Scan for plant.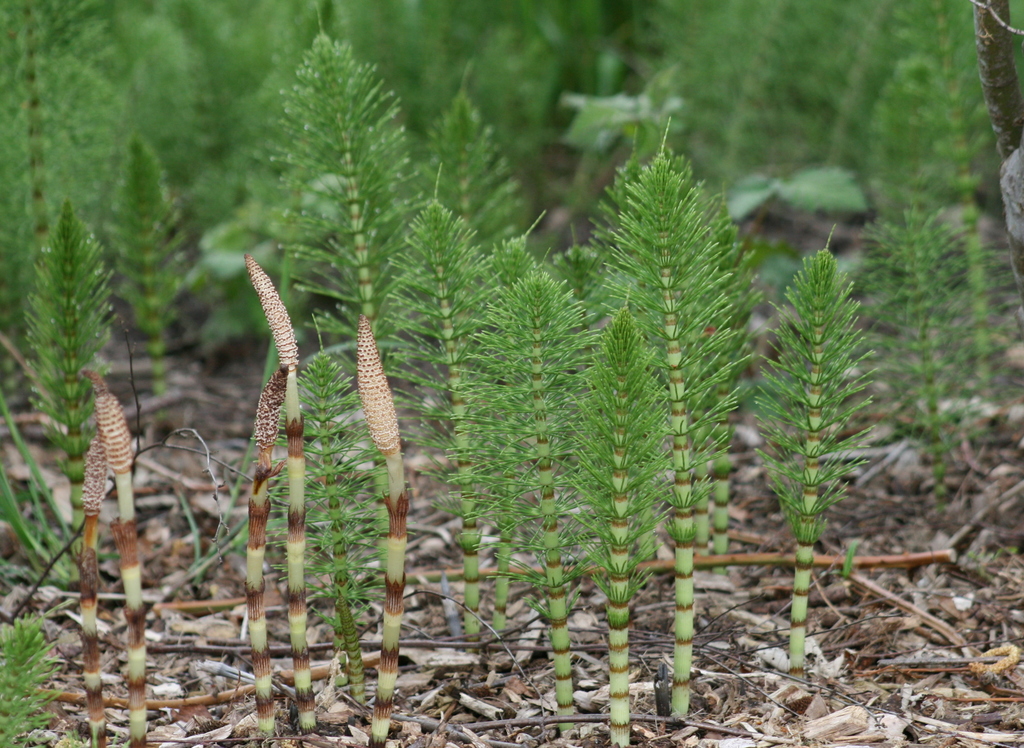
Scan result: 749,251,877,674.
